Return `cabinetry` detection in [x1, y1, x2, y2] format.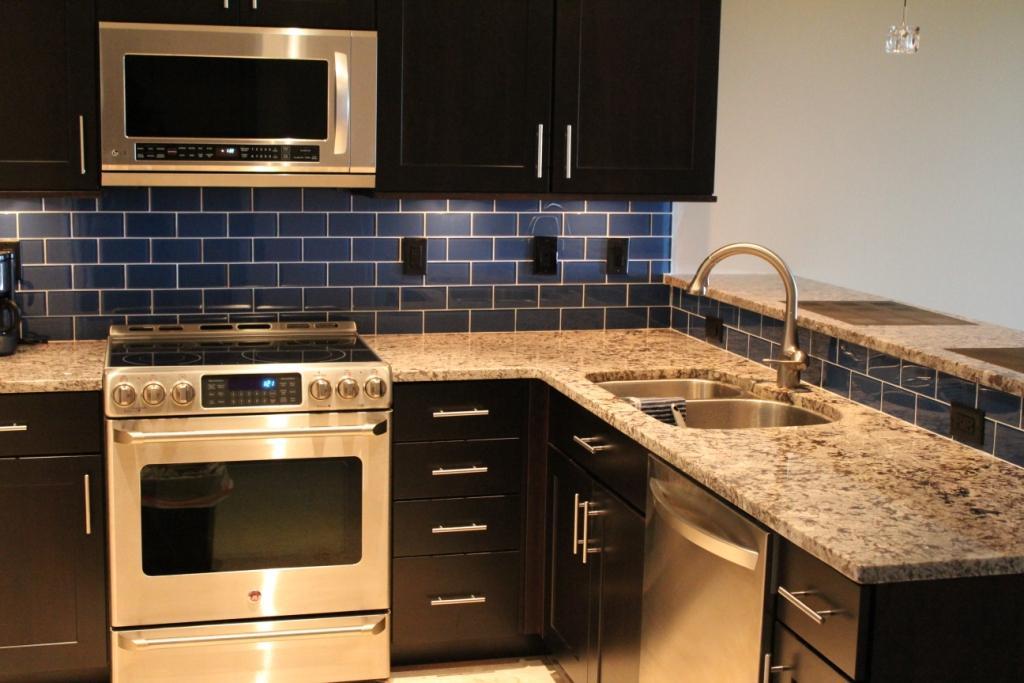
[777, 540, 865, 681].
